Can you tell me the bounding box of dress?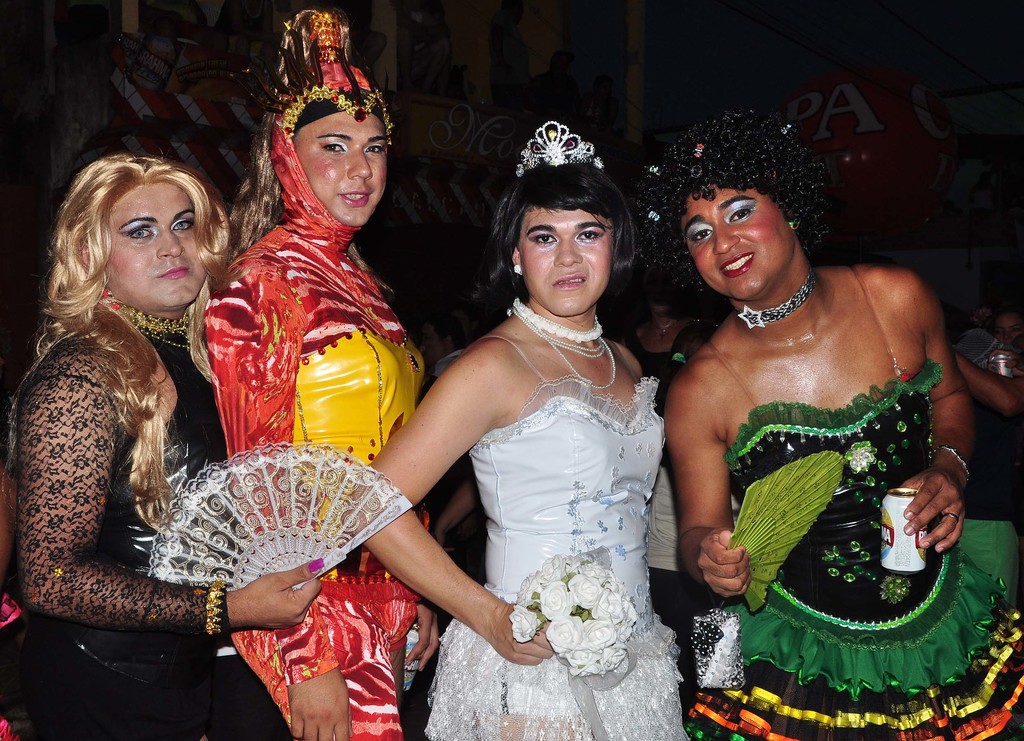
397, 246, 687, 729.
